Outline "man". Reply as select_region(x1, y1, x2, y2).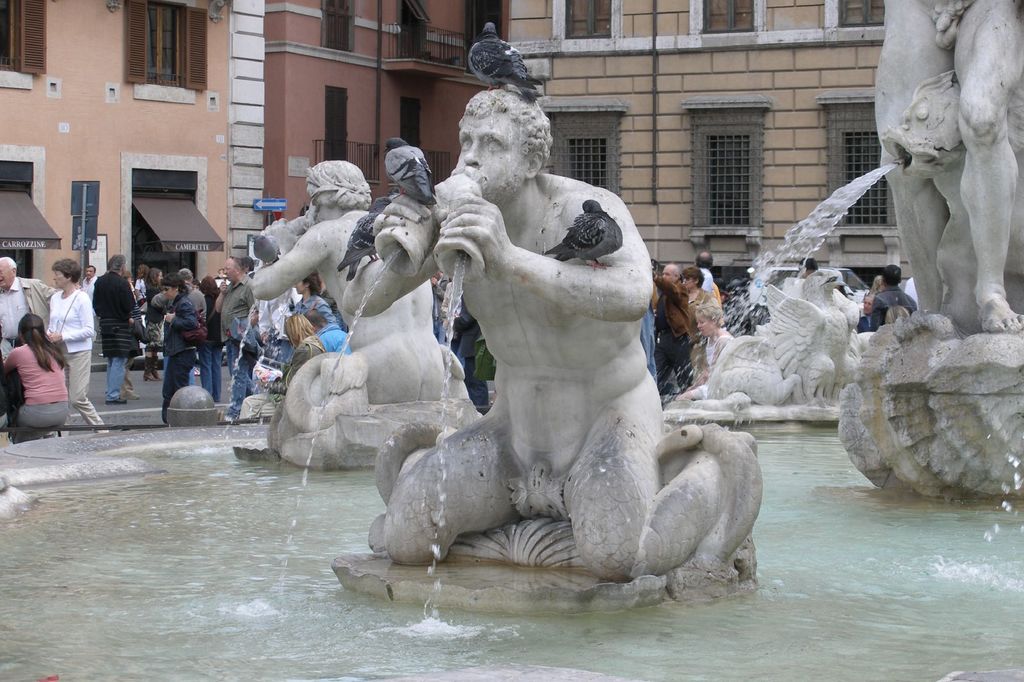
select_region(74, 263, 96, 310).
